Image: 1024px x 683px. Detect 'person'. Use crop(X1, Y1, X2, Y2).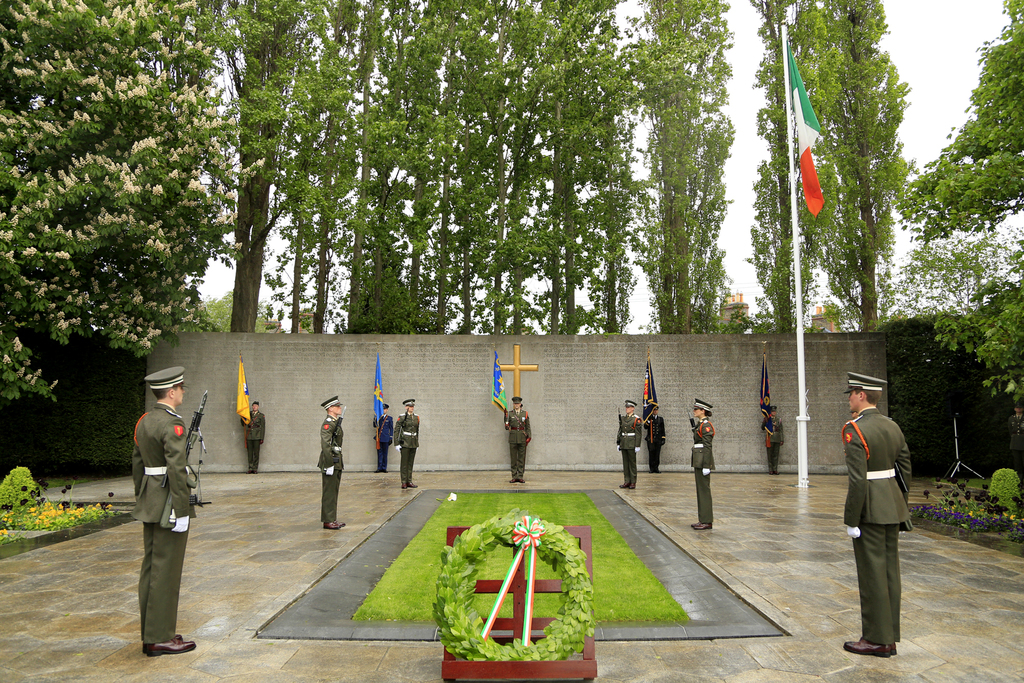
crop(760, 400, 781, 479).
